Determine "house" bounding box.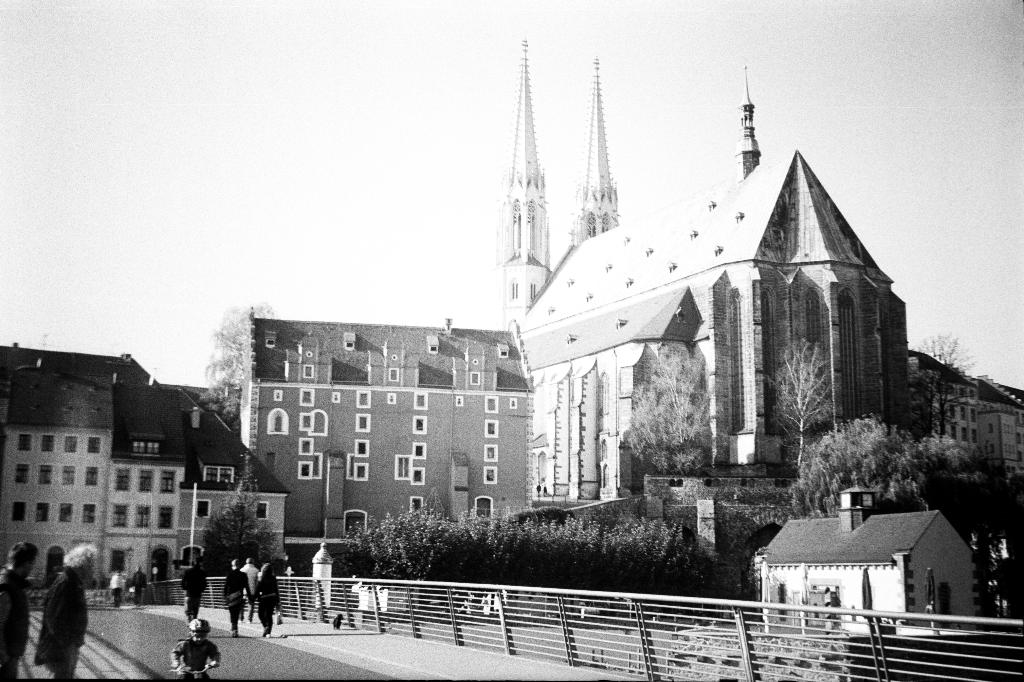
Determined: BBox(237, 299, 535, 542).
